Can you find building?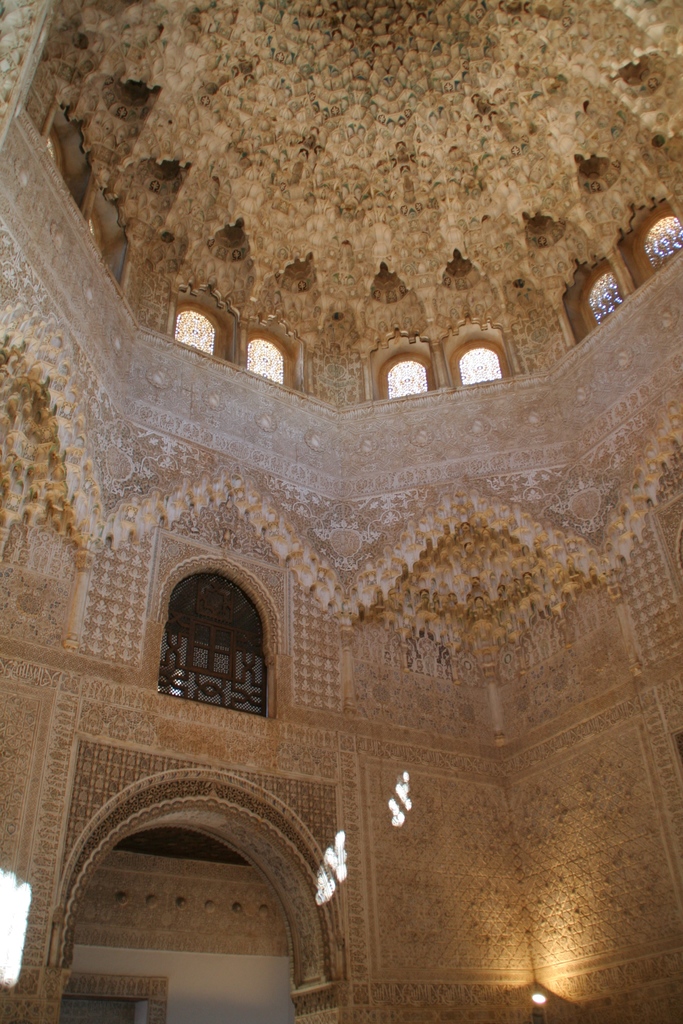
Yes, bounding box: (x1=0, y1=0, x2=682, y2=1023).
